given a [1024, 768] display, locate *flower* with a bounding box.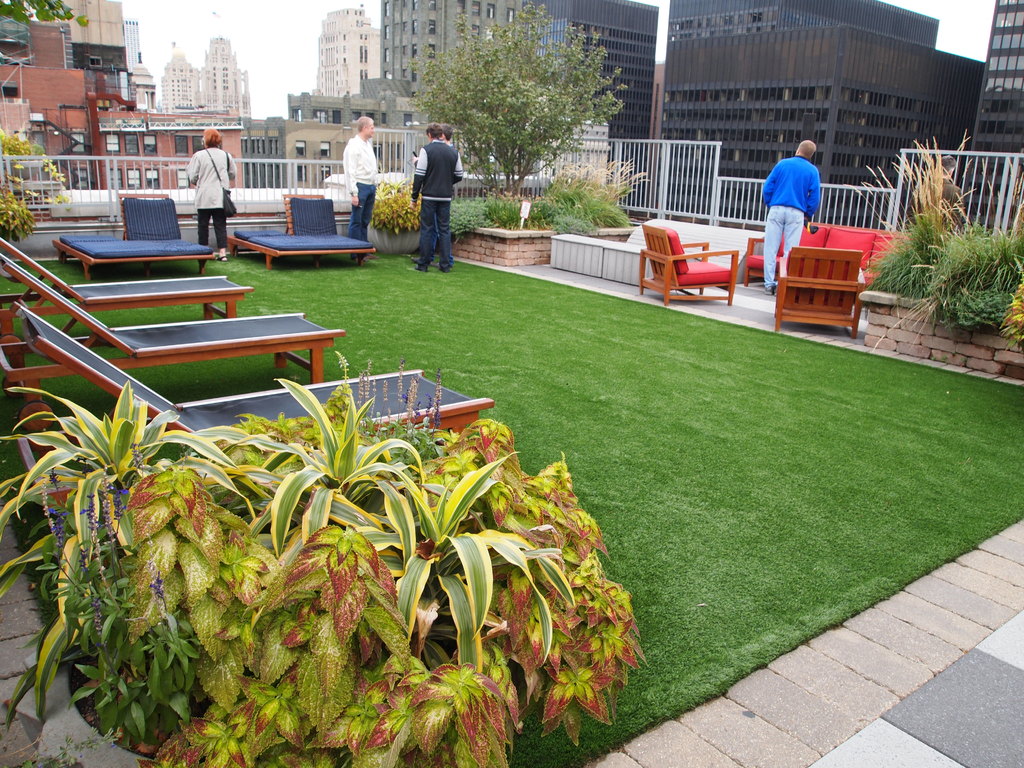
Located: rect(49, 467, 67, 491).
